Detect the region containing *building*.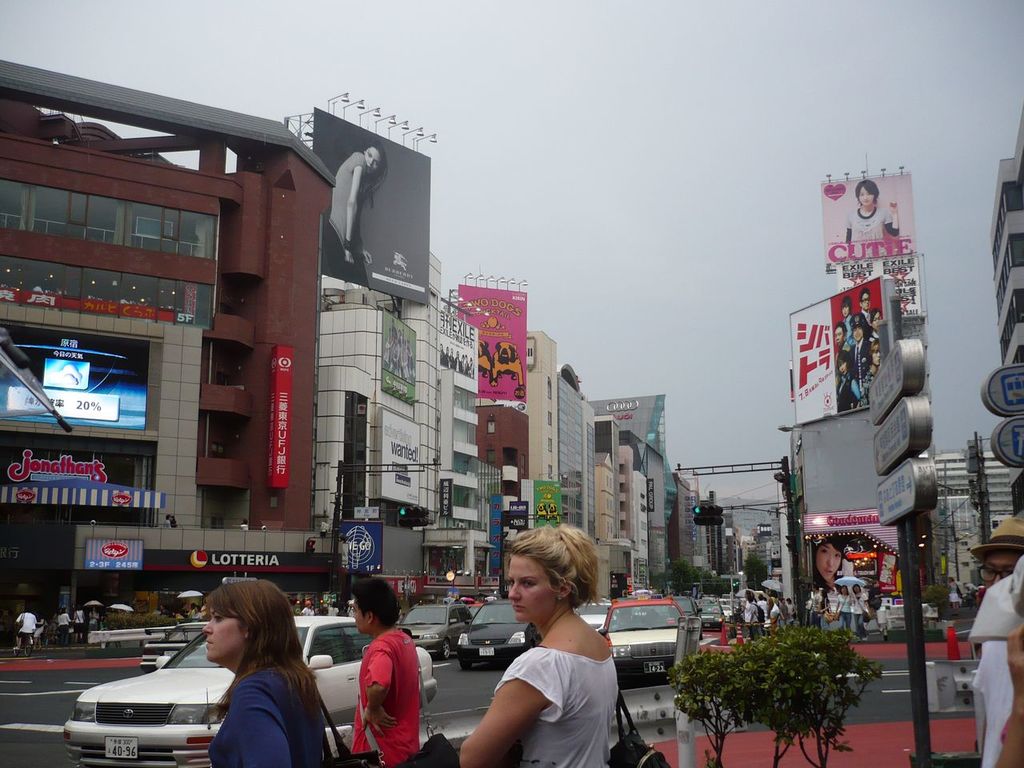
bbox=(475, 328, 558, 490).
